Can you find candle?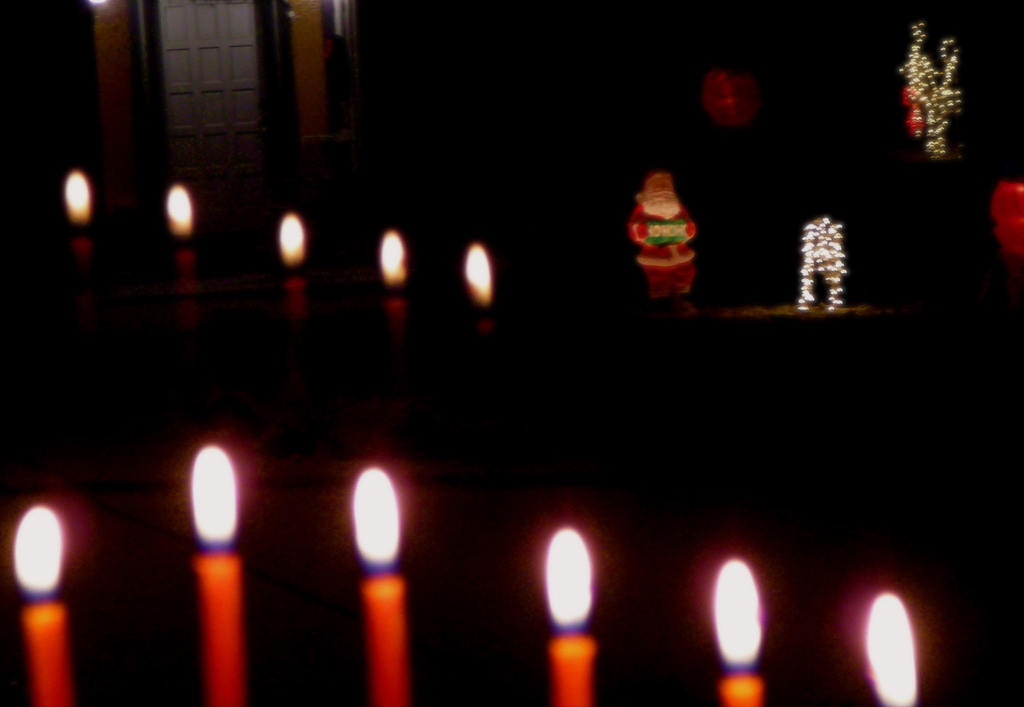
Yes, bounding box: detection(349, 465, 408, 706).
